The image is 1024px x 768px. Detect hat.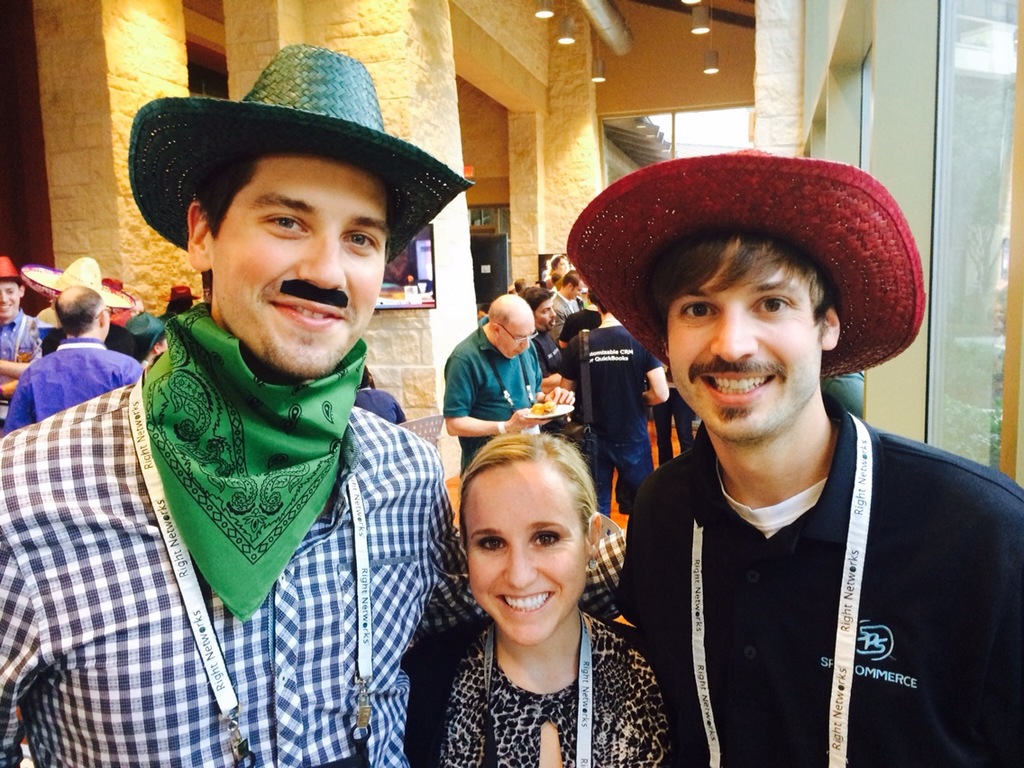
Detection: locate(125, 41, 474, 255).
